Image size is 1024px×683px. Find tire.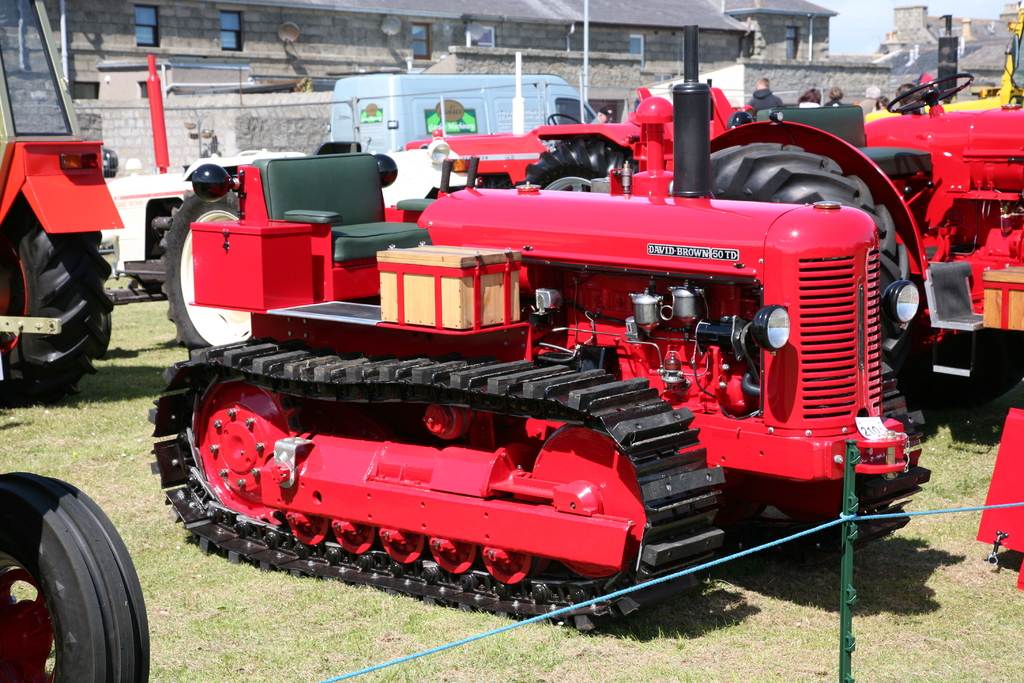
(161,193,257,344).
